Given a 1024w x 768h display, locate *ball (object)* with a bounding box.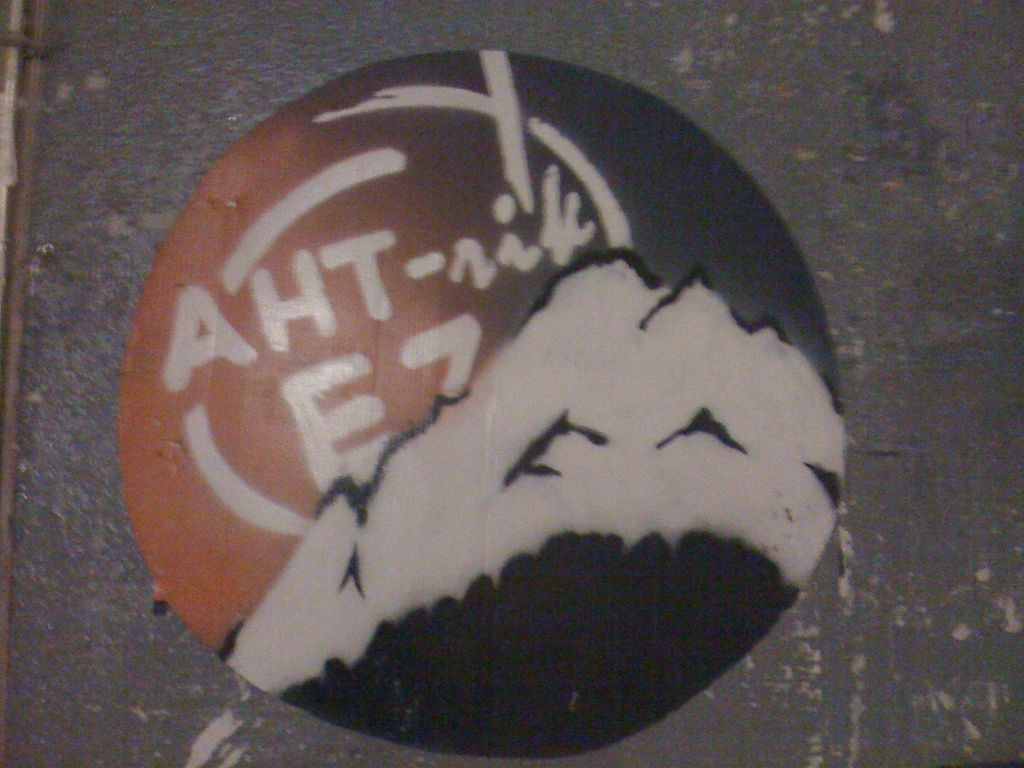
Located: locate(120, 51, 844, 756).
